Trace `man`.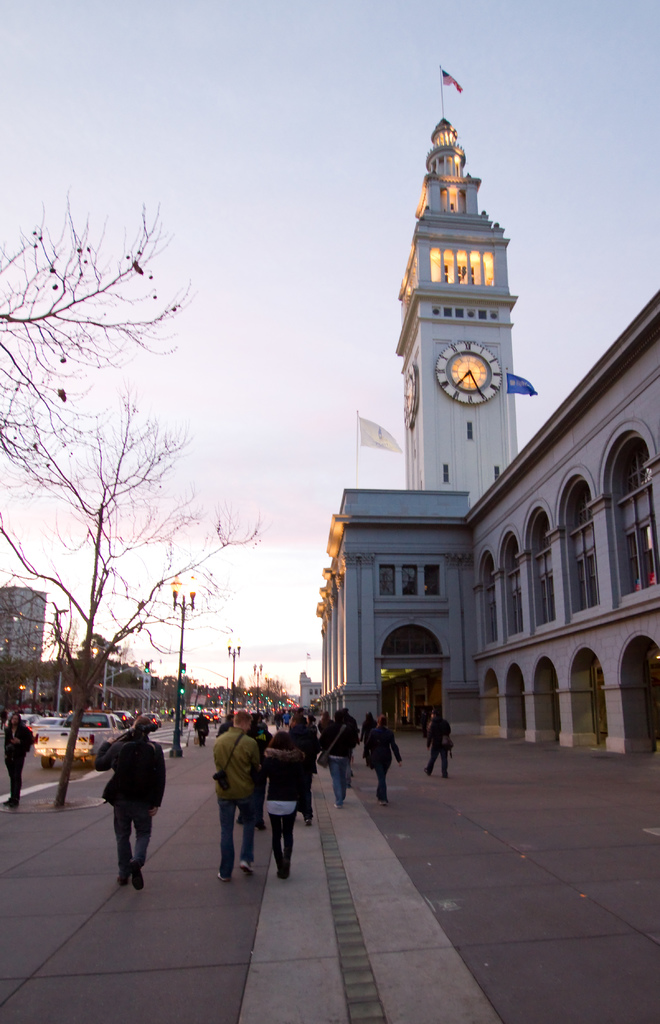
Traced to (211, 708, 264, 879).
